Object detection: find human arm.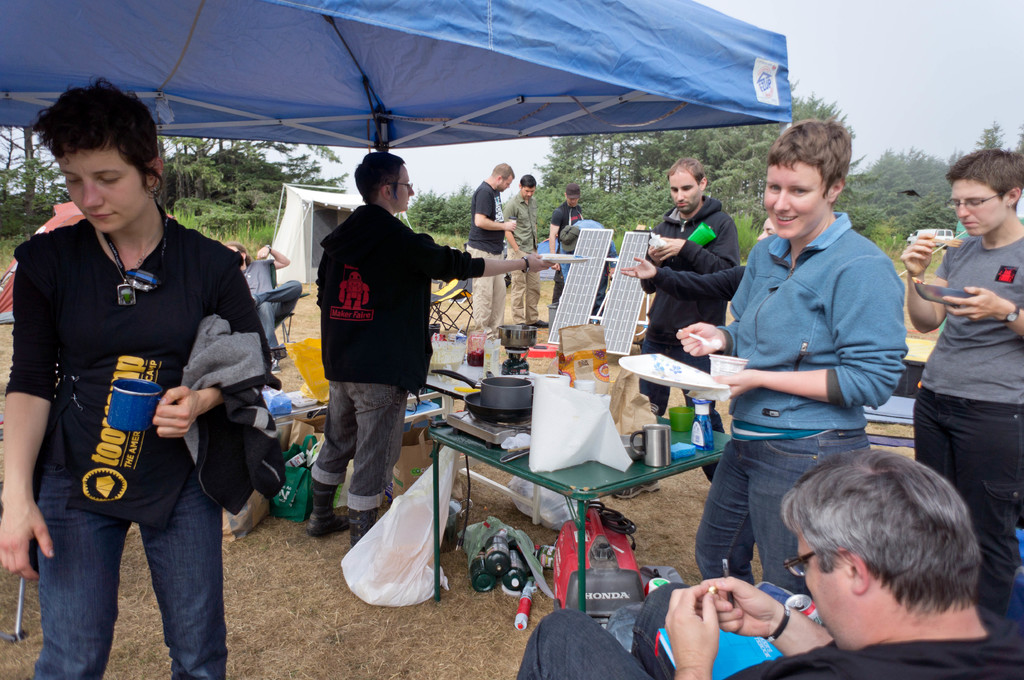
l=257, t=239, r=291, b=273.
